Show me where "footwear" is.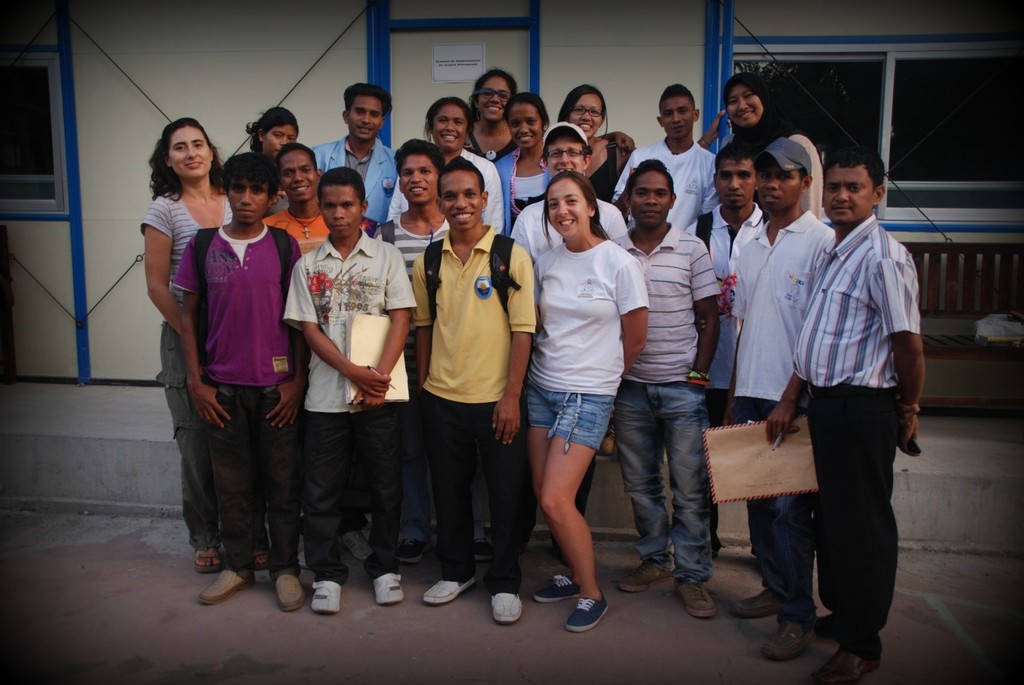
"footwear" is at BBox(614, 562, 677, 595).
